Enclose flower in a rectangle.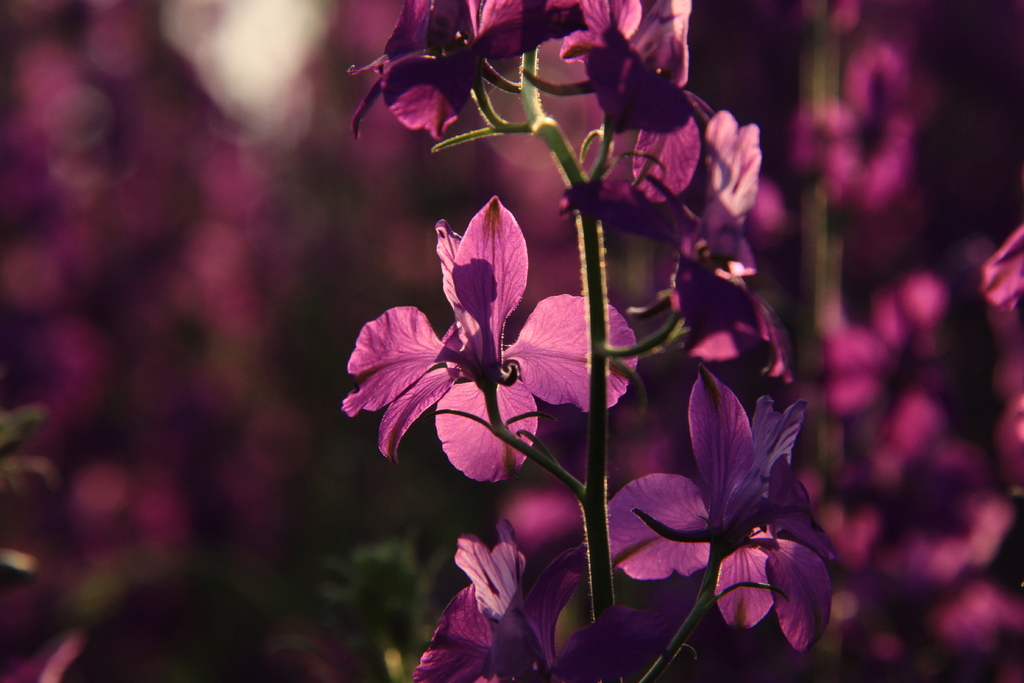
bbox(618, 112, 802, 378).
